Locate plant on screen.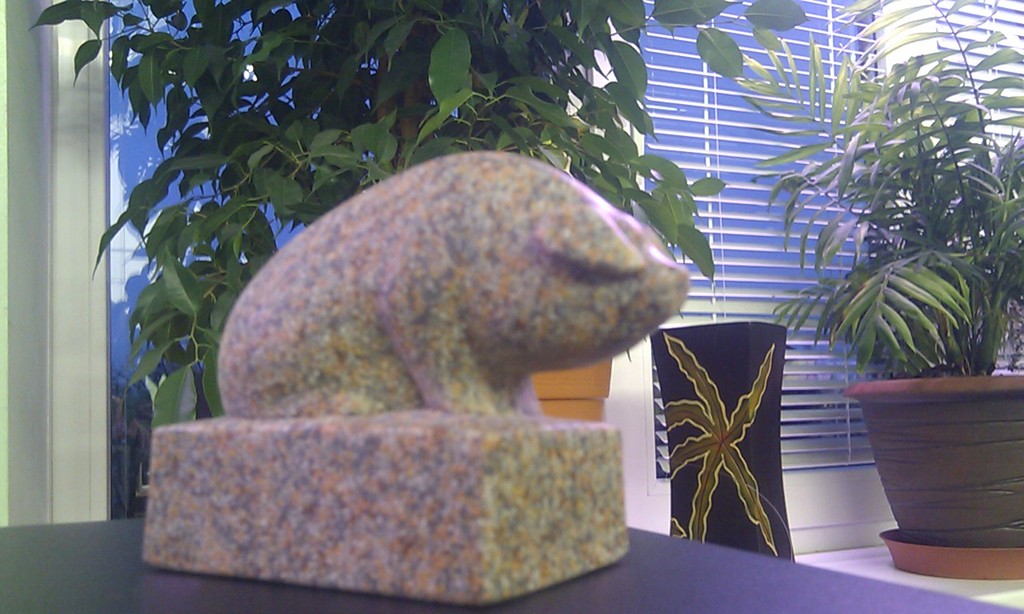
On screen at select_region(14, 0, 830, 447).
